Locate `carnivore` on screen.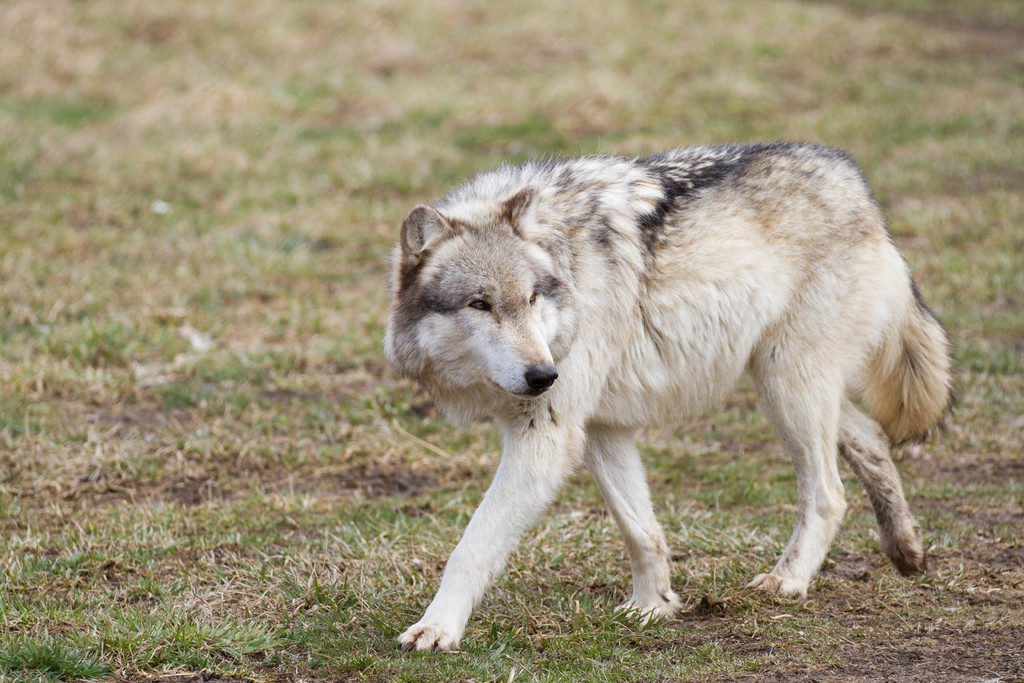
On screen at (370,142,964,643).
